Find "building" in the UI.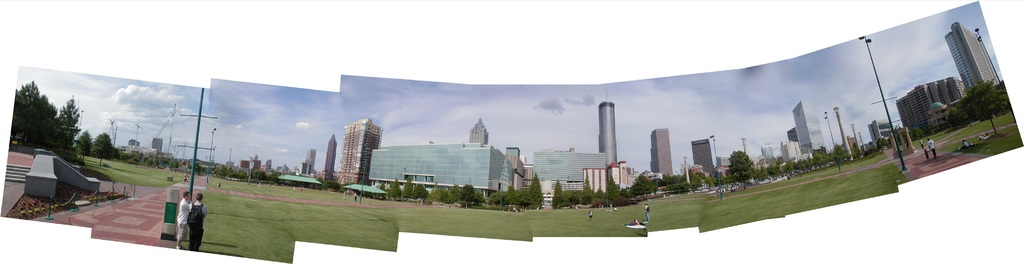
UI element at pyautogui.locateOnScreen(650, 129, 674, 181).
